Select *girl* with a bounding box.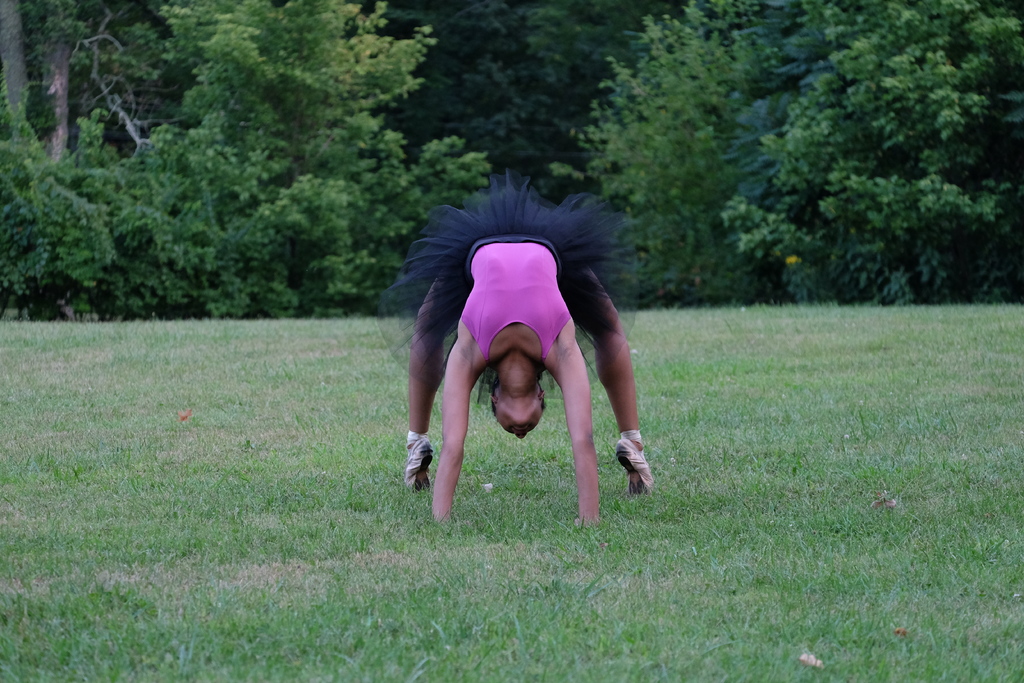
<box>372,172,653,529</box>.
